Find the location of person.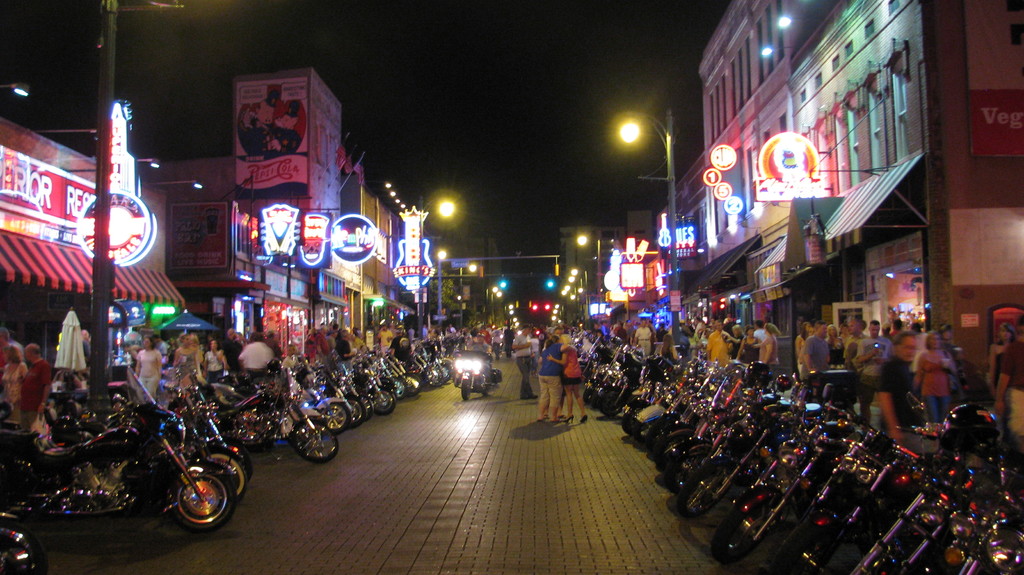
Location: bbox=[422, 323, 429, 338].
